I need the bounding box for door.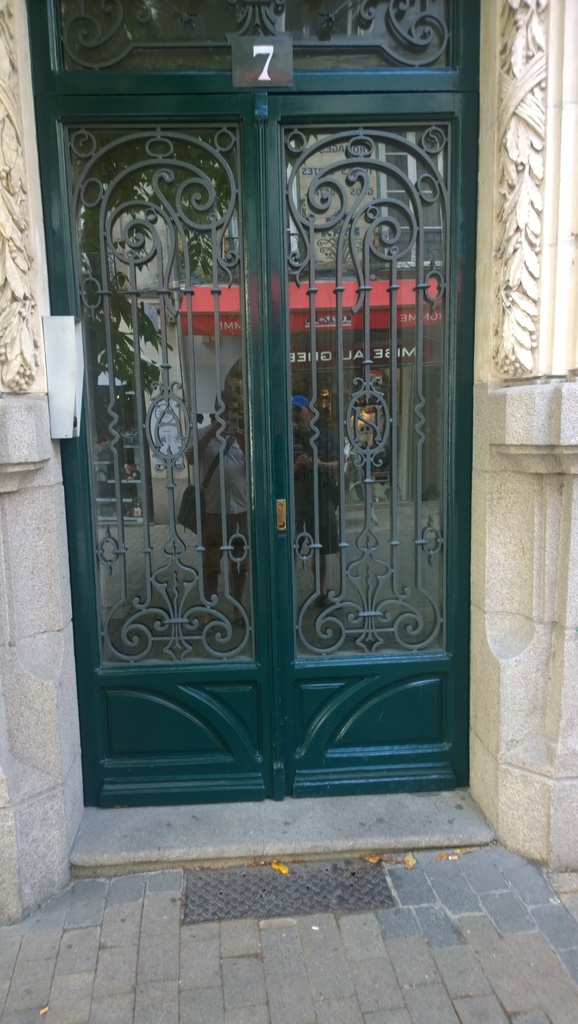
Here it is: <region>42, 90, 470, 812</region>.
